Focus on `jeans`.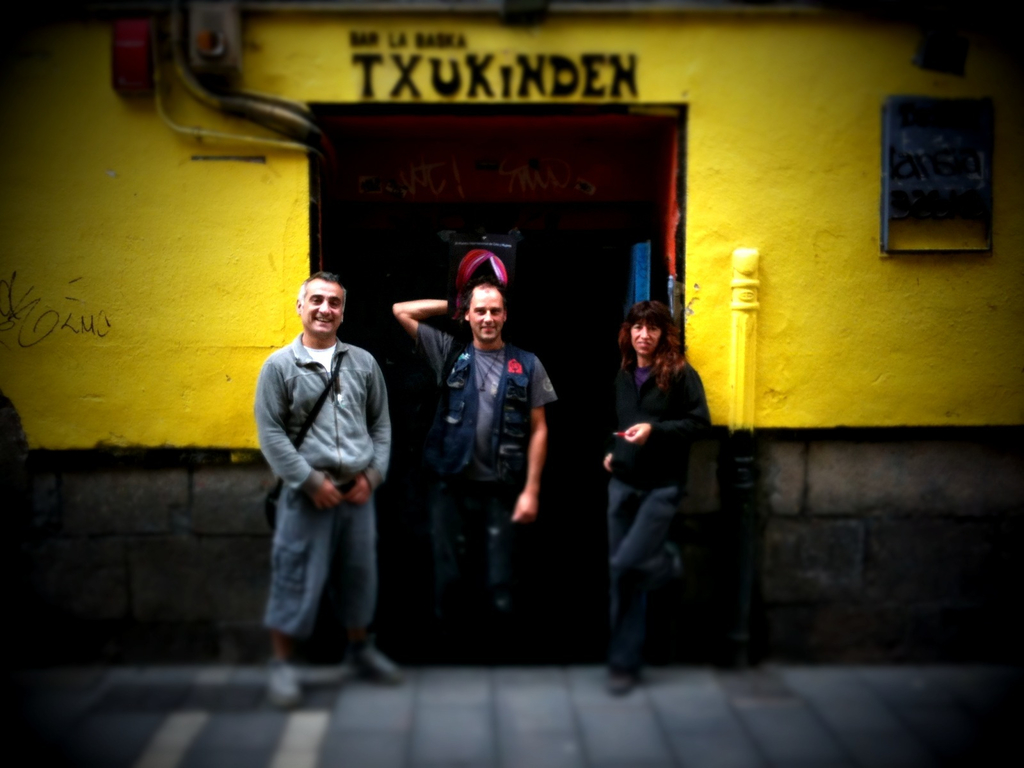
Focused at [x1=428, y1=476, x2=522, y2=627].
